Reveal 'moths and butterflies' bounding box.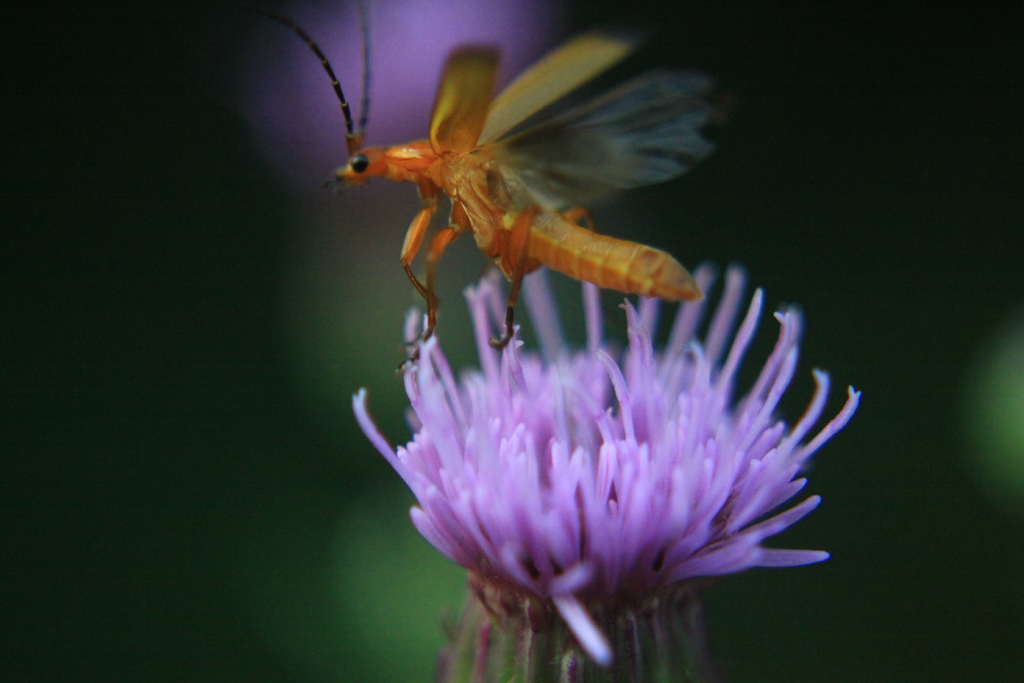
Revealed: box(251, 0, 705, 374).
